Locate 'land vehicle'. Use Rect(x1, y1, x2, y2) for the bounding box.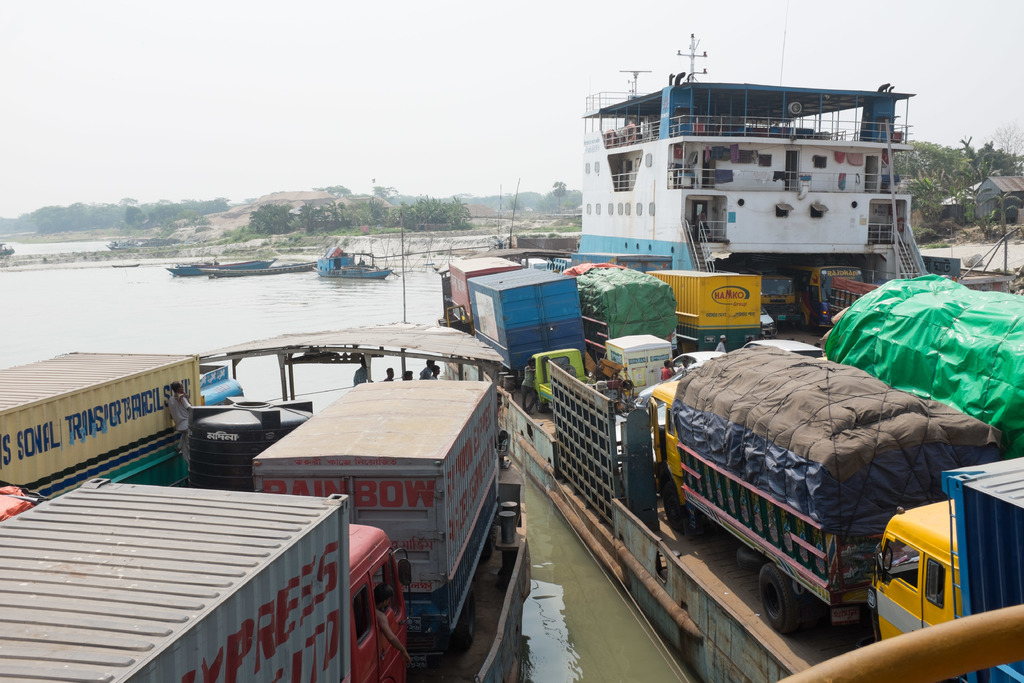
Rect(761, 269, 799, 325).
